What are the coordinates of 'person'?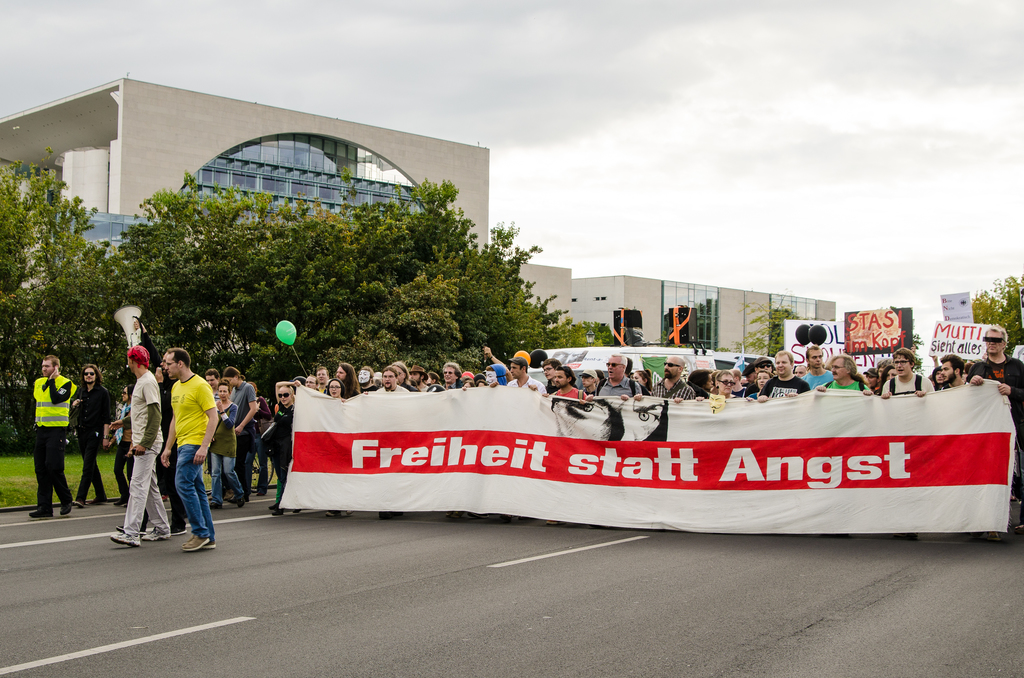
l=204, t=369, r=228, b=409.
